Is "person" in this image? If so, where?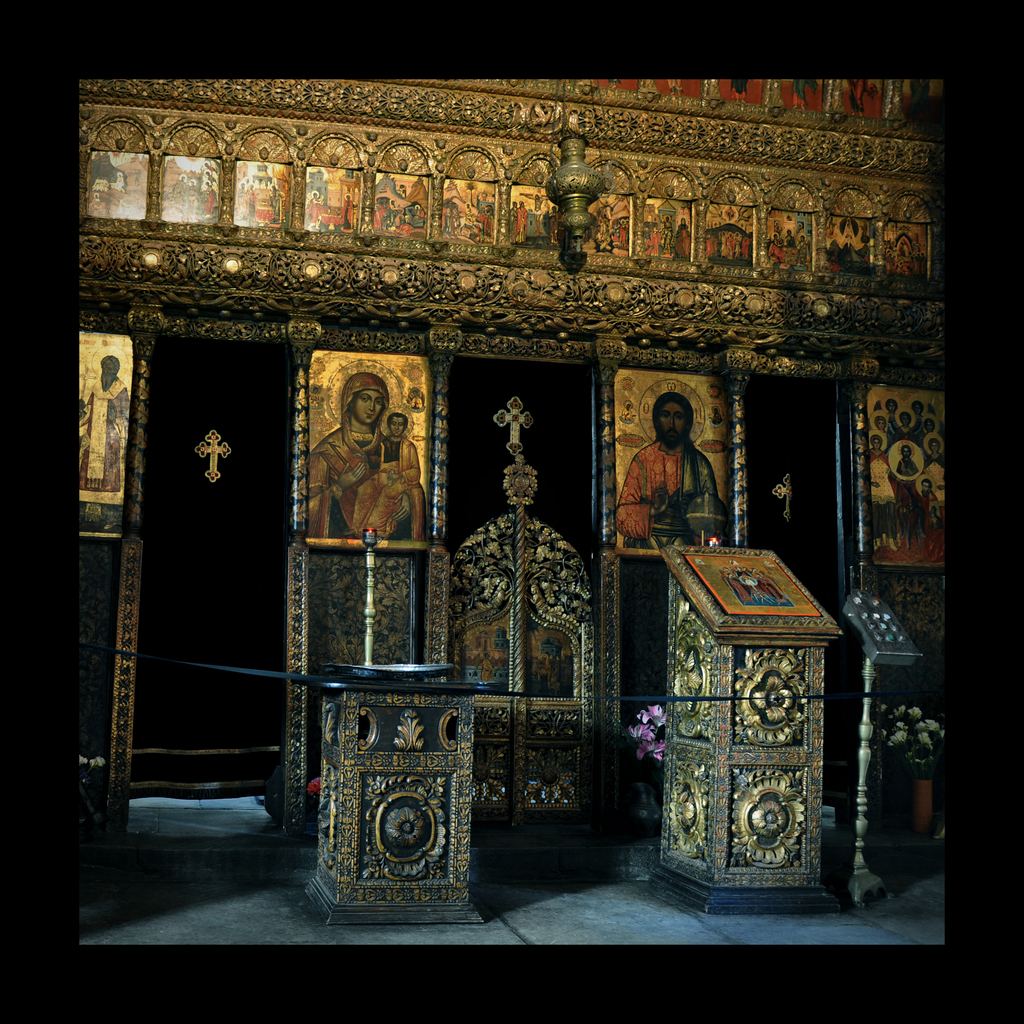
Yes, at select_region(870, 433, 885, 461).
